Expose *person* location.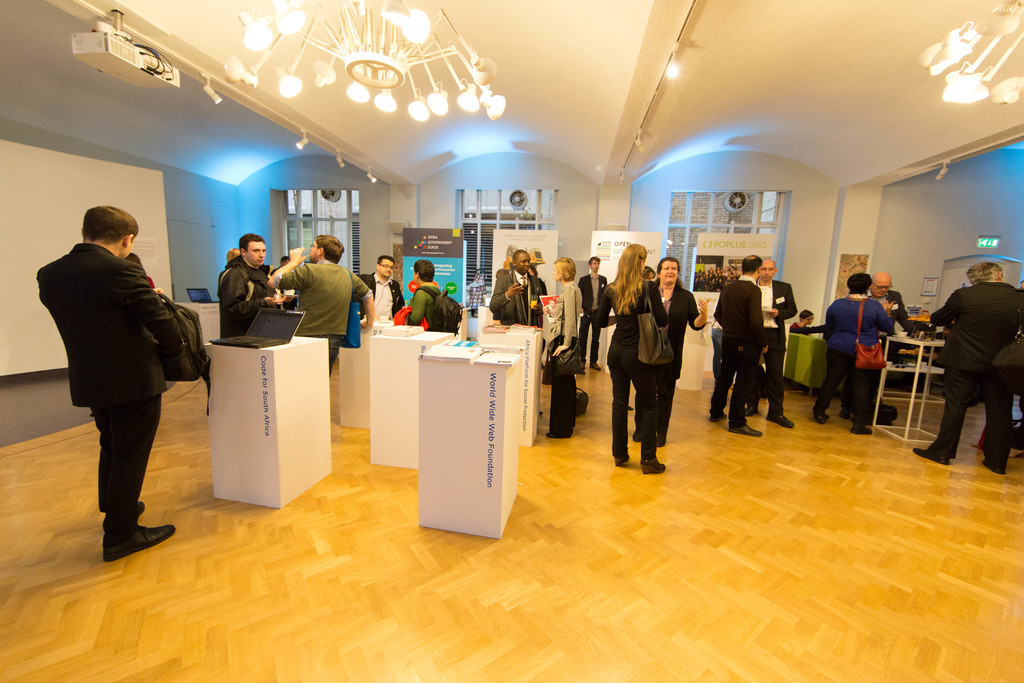
Exposed at (x1=222, y1=233, x2=285, y2=335).
